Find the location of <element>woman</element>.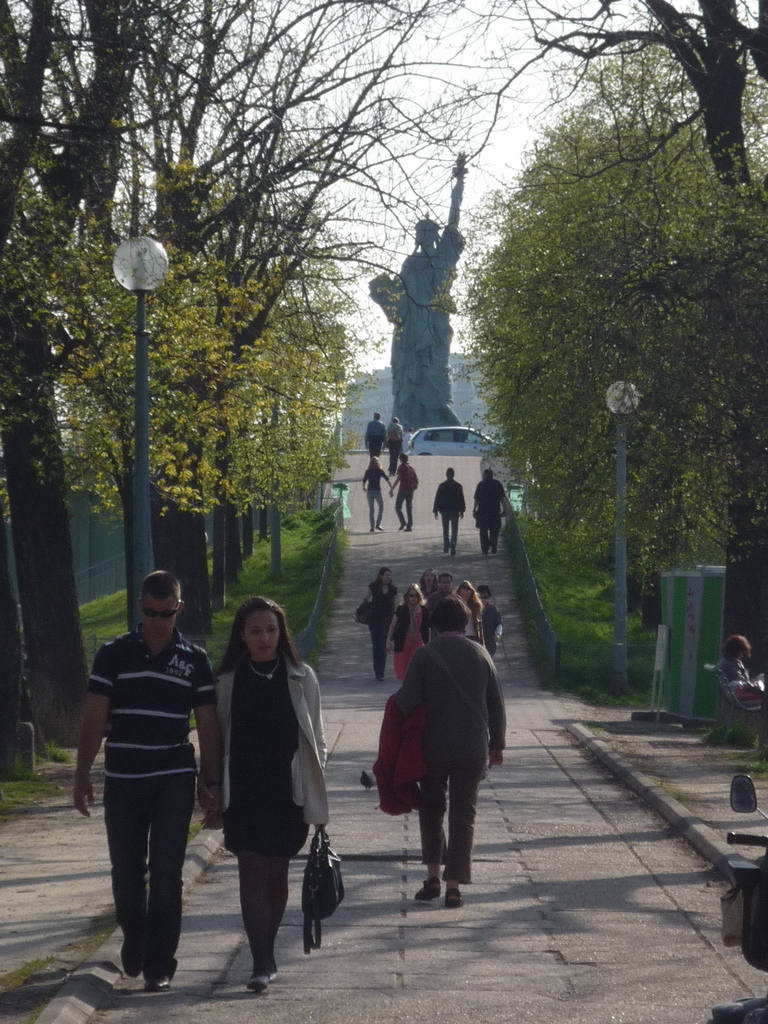
Location: {"x1": 362, "y1": 458, "x2": 399, "y2": 532}.
